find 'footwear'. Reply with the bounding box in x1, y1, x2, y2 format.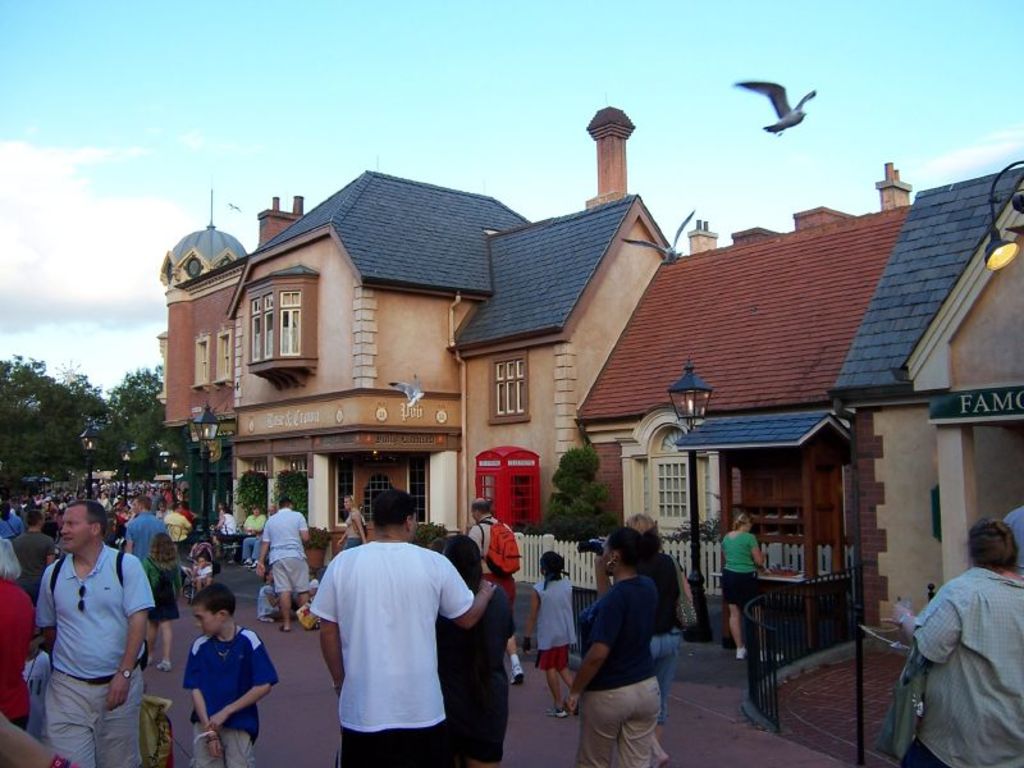
545, 707, 567, 718.
